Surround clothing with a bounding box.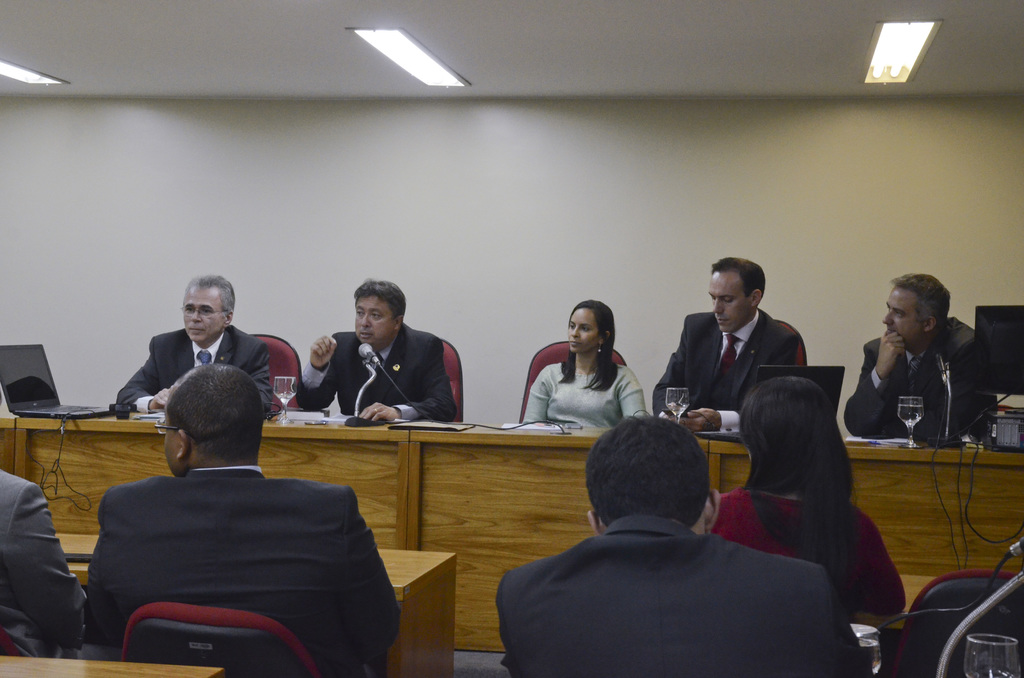
(x1=0, y1=471, x2=92, y2=654).
